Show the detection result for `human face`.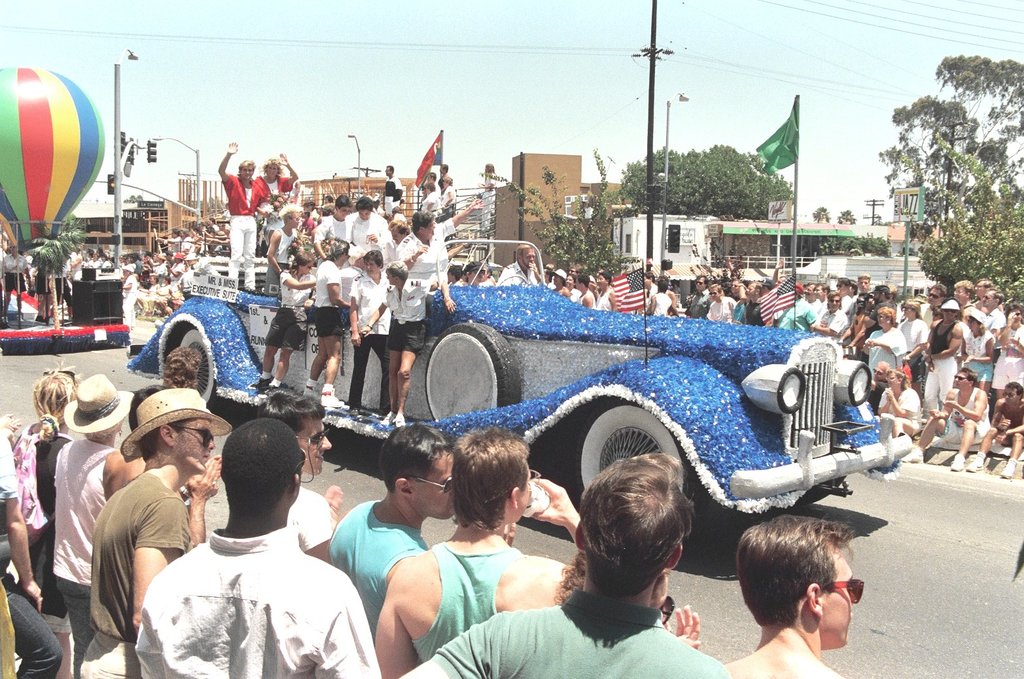
(815,282,819,297).
